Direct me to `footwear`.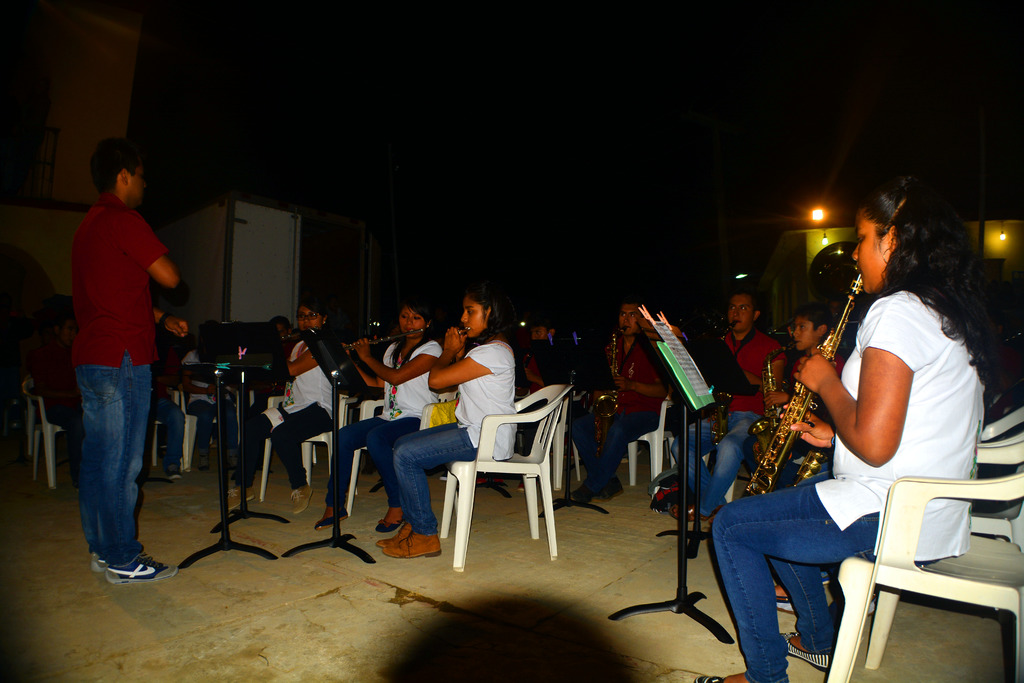
Direction: x1=166, y1=461, x2=184, y2=482.
